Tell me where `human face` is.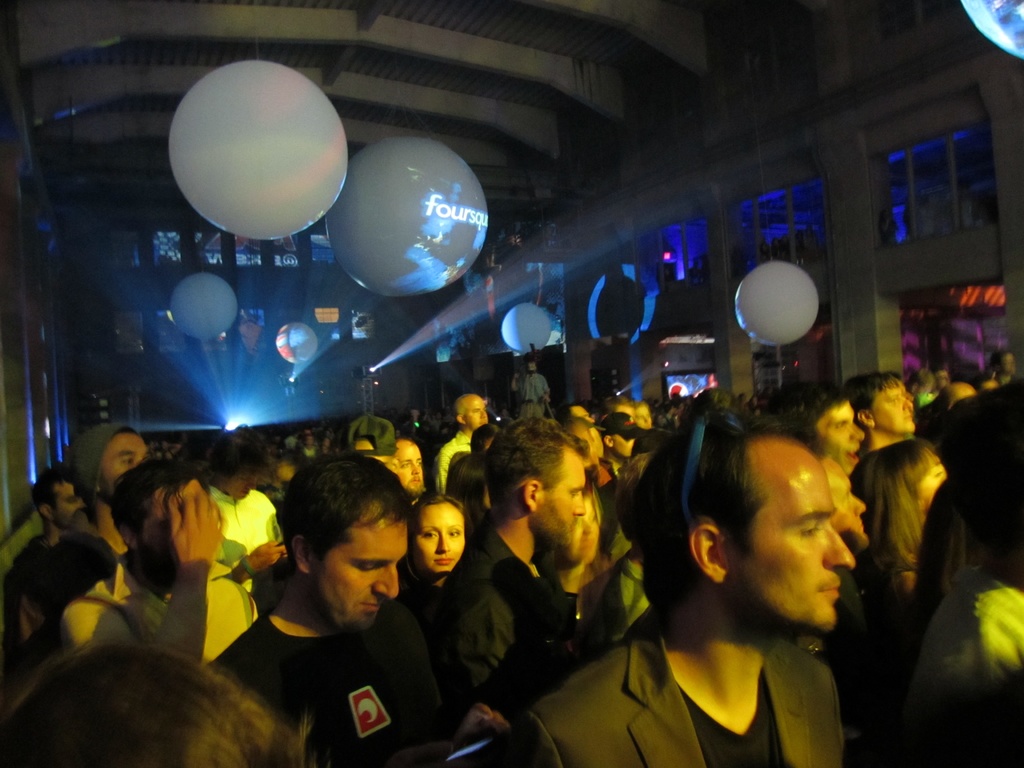
`human face` is at [x1=820, y1=458, x2=864, y2=545].
